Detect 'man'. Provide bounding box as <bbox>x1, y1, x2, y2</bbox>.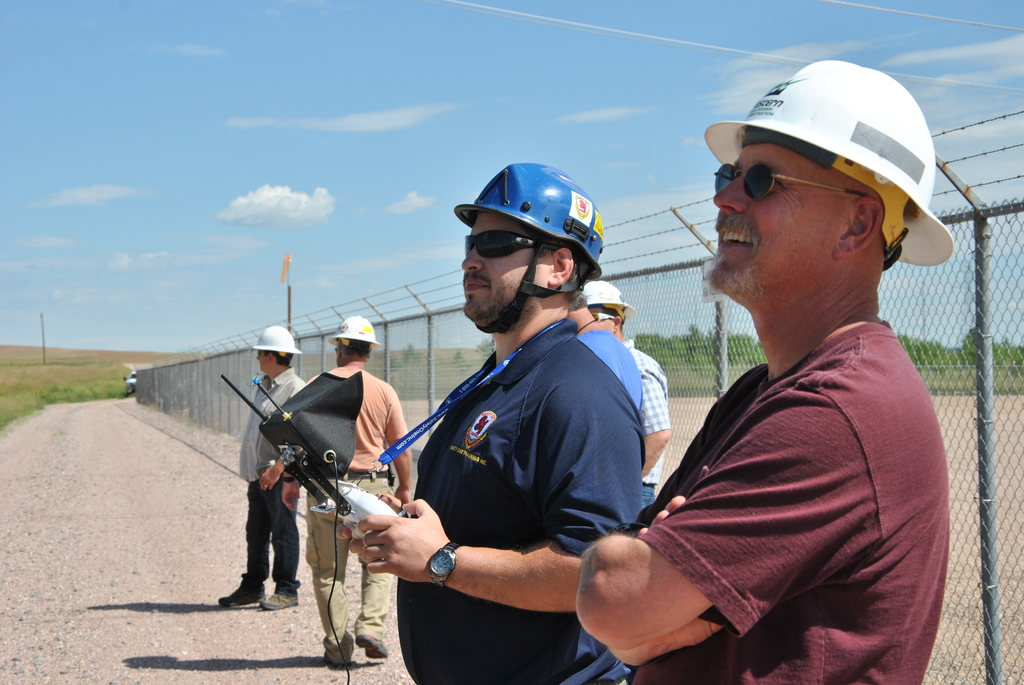
<bbox>218, 320, 308, 607</bbox>.
